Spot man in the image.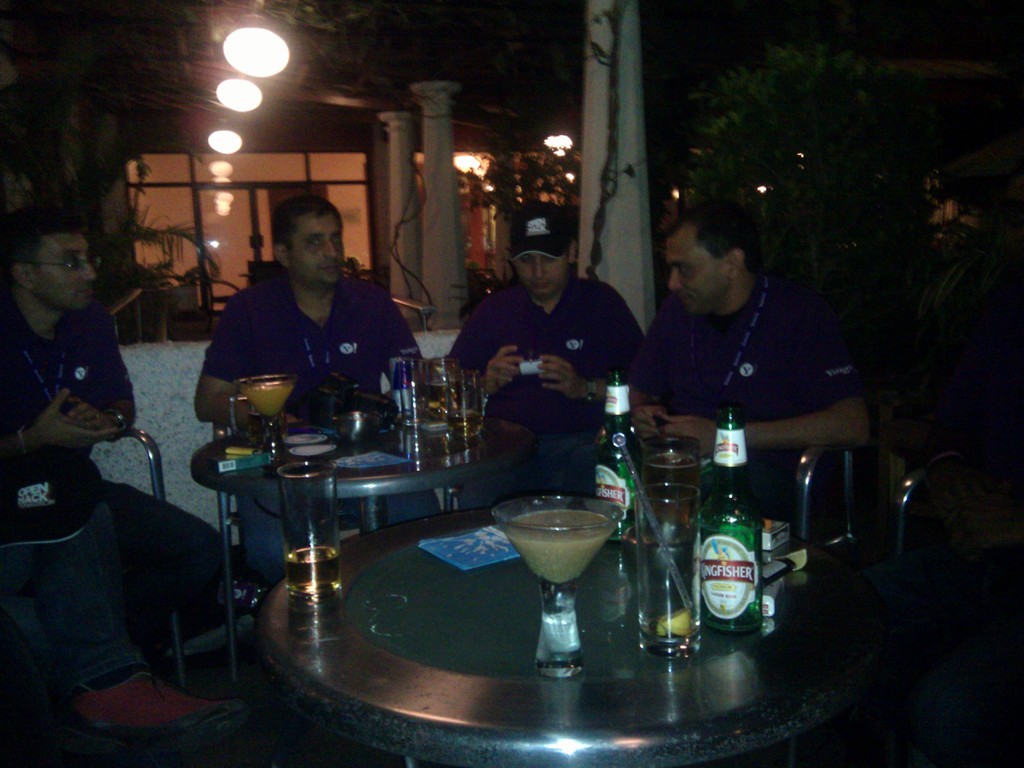
man found at select_region(456, 216, 641, 422).
